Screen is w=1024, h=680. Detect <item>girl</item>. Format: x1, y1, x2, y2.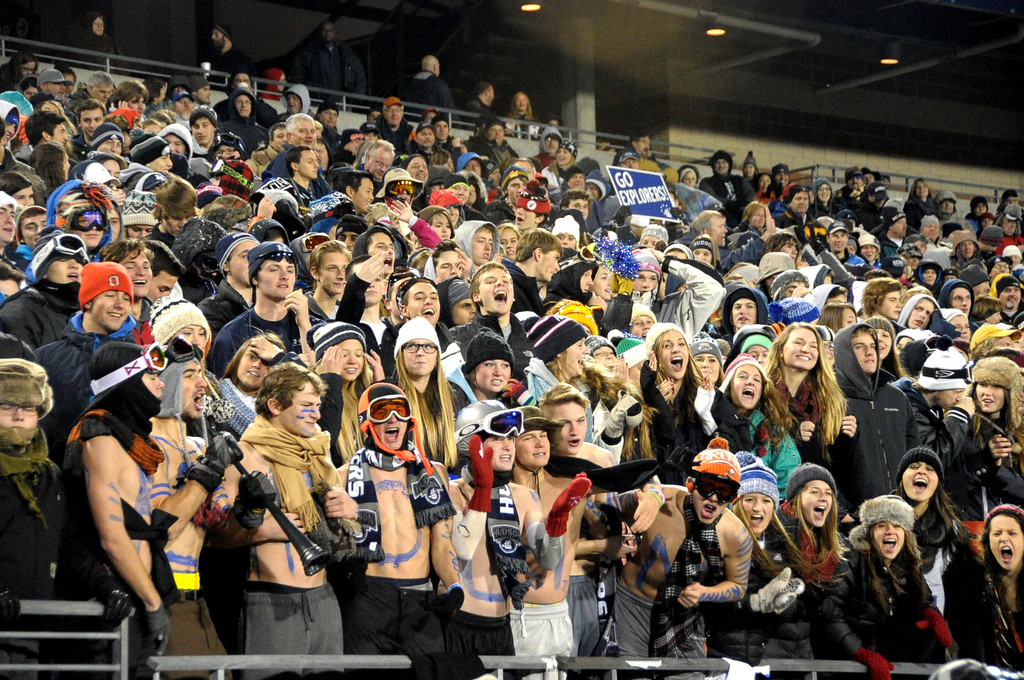
957, 494, 1023, 679.
